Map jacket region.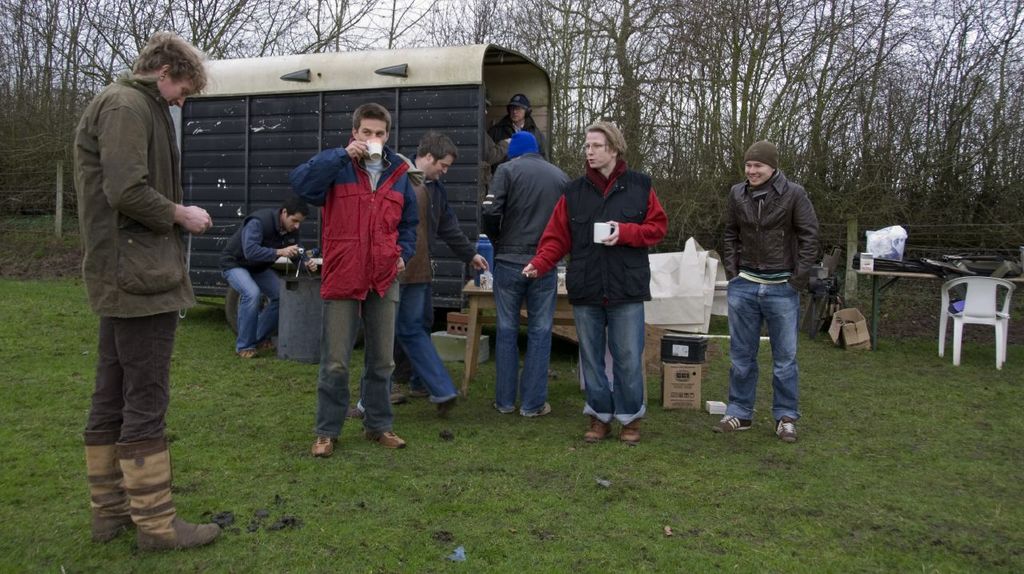
Mapped to (484,112,547,157).
